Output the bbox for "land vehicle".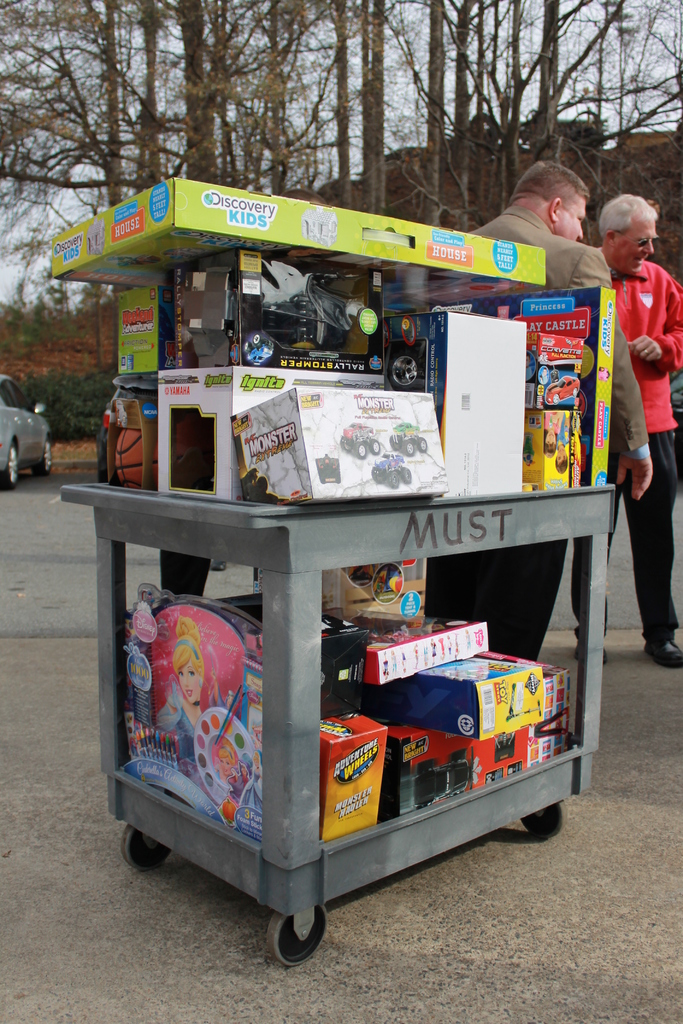
[96, 388, 128, 481].
